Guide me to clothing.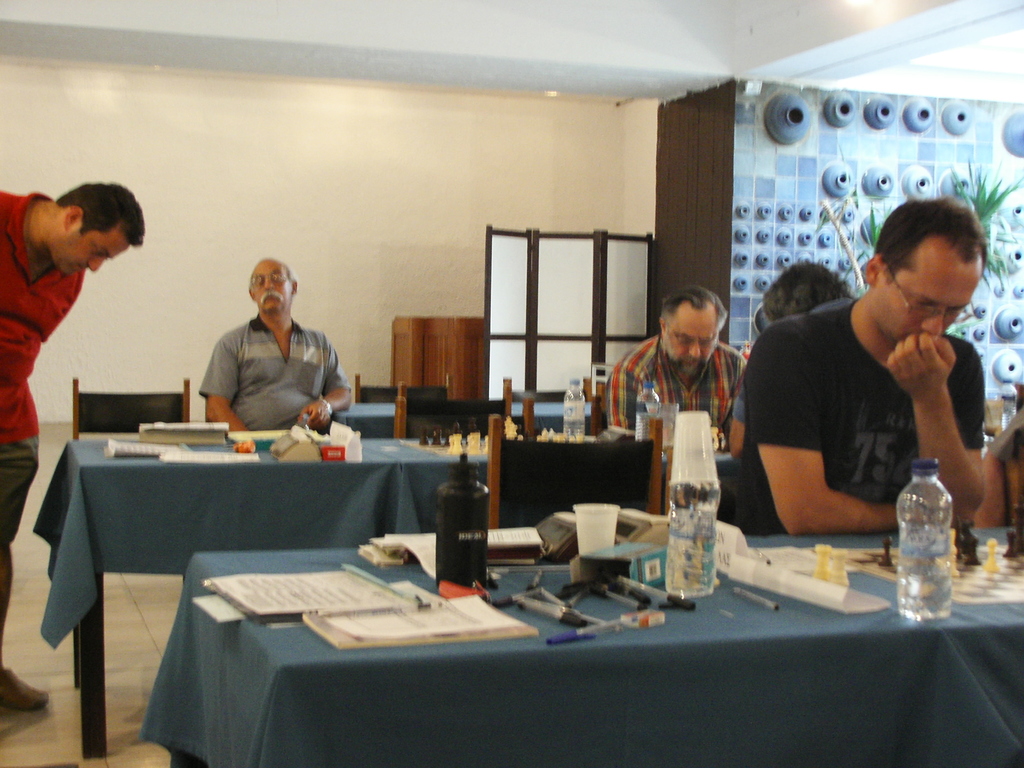
Guidance: box(738, 297, 984, 538).
